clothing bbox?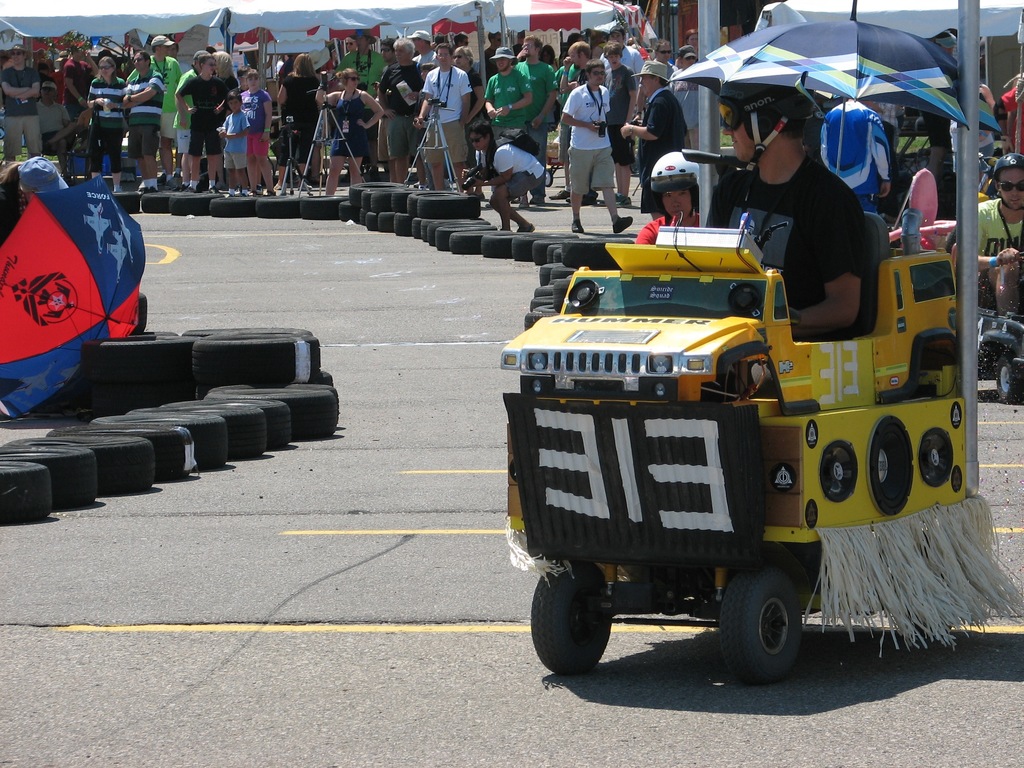
(714, 149, 864, 348)
